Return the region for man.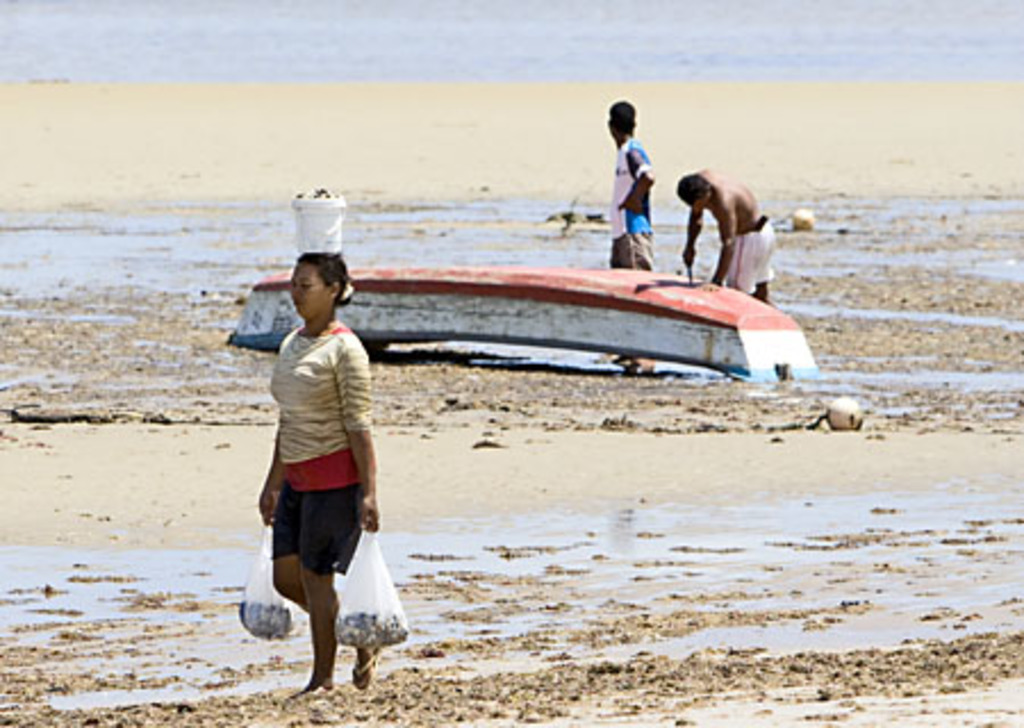
[left=601, top=93, right=655, bottom=273].
